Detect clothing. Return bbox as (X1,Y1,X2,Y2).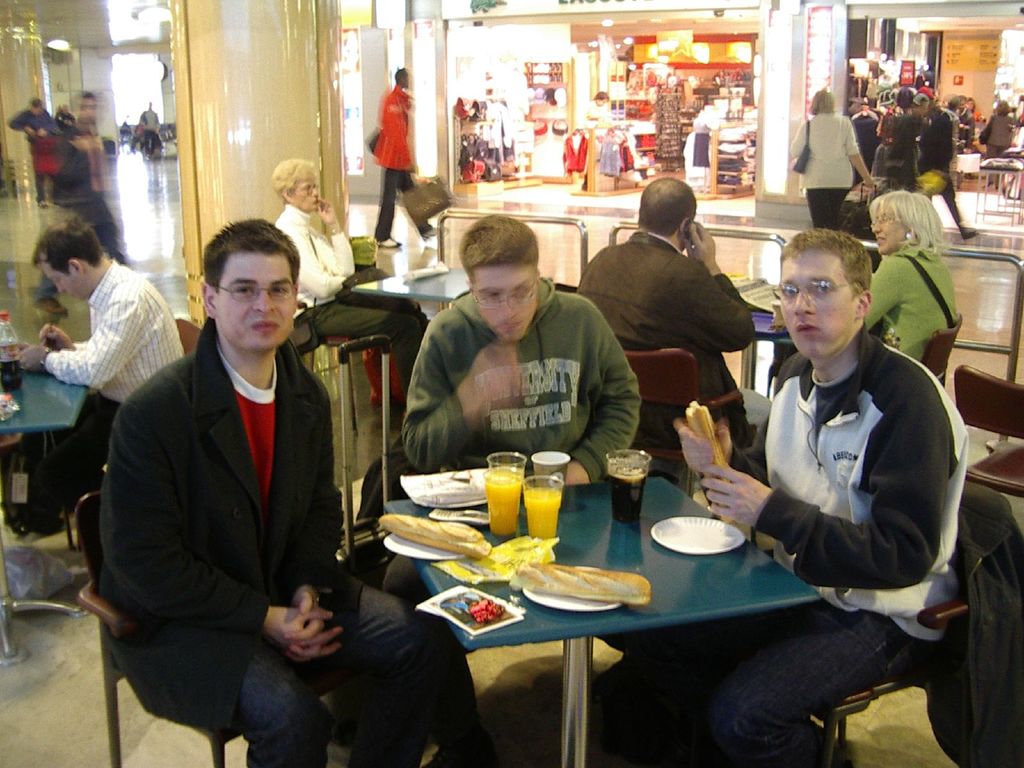
(384,265,639,479).
